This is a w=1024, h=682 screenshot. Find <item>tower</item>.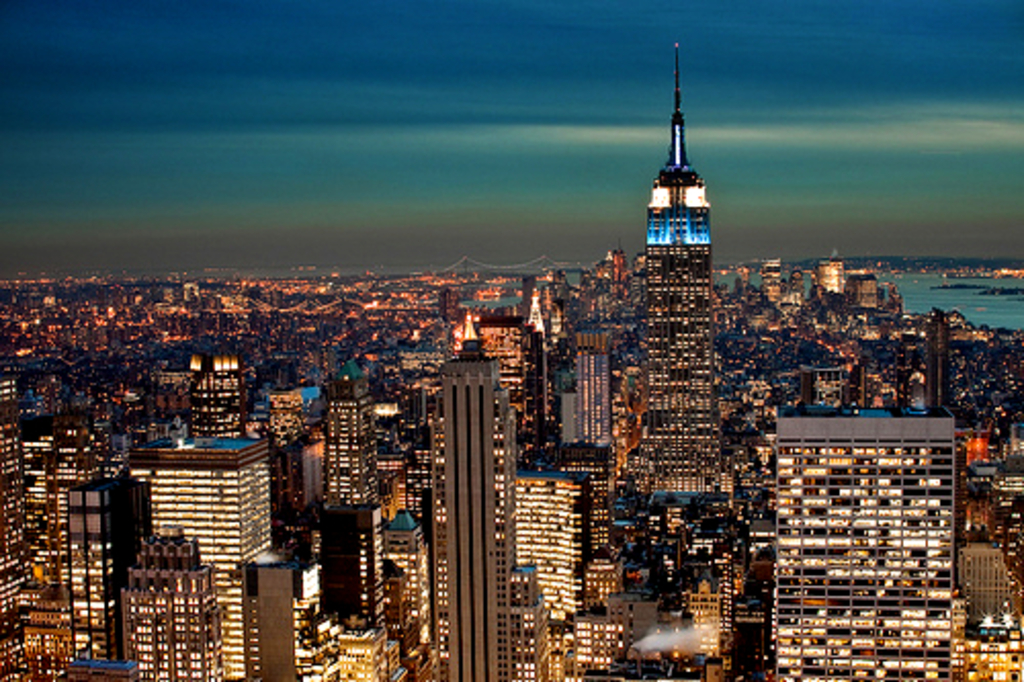
Bounding box: {"left": 555, "top": 342, "right": 598, "bottom": 528}.
